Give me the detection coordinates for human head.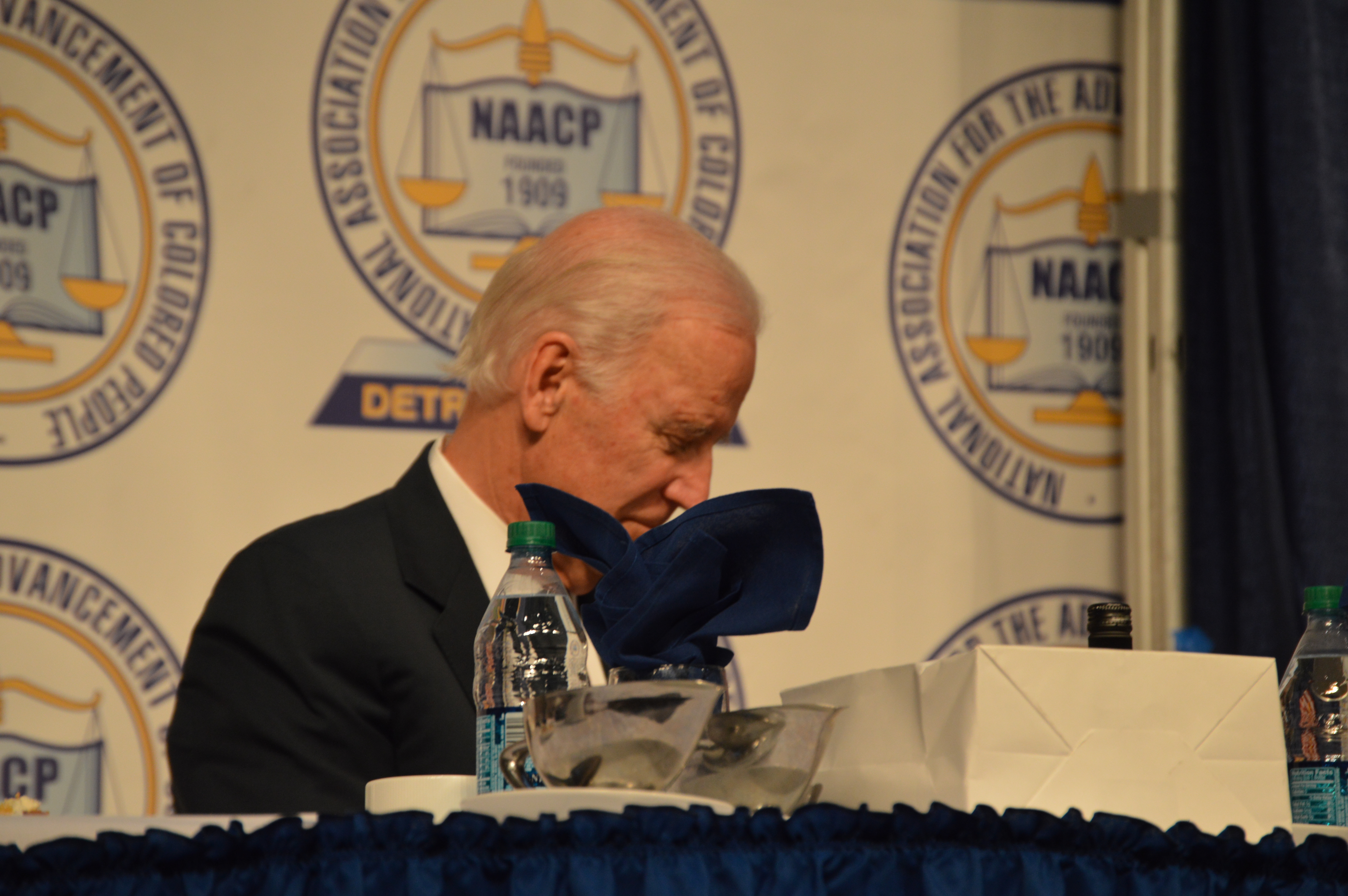
crop(97, 47, 174, 117).
